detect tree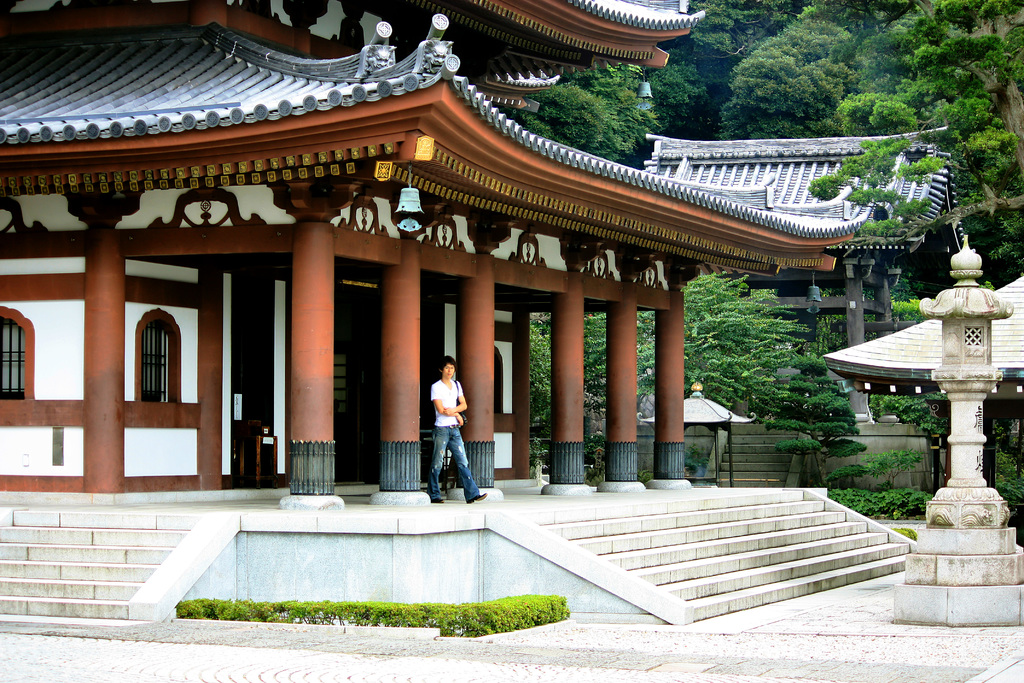
locate(872, 384, 1023, 537)
